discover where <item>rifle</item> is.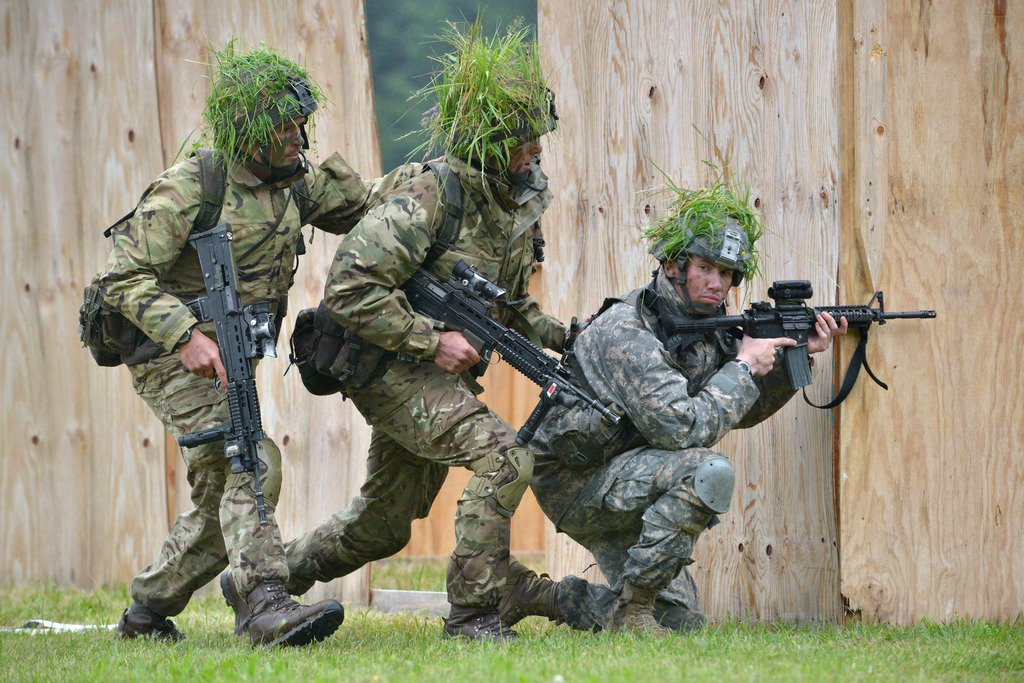
Discovered at (173,216,276,532).
